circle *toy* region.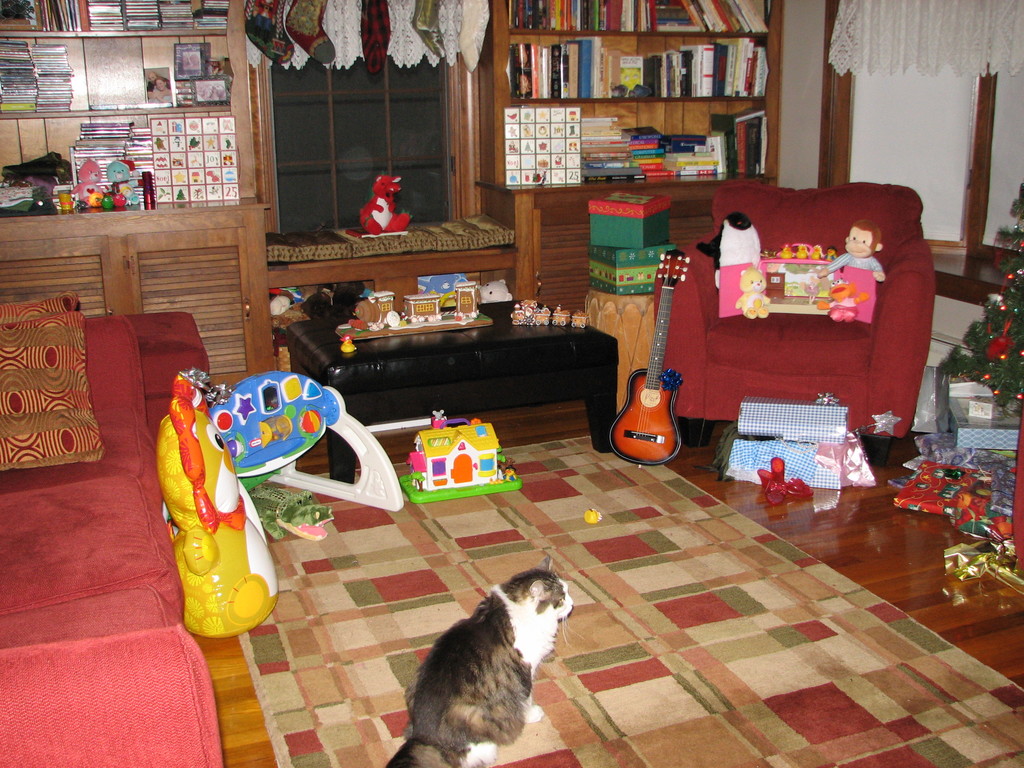
Region: bbox(792, 246, 810, 260).
